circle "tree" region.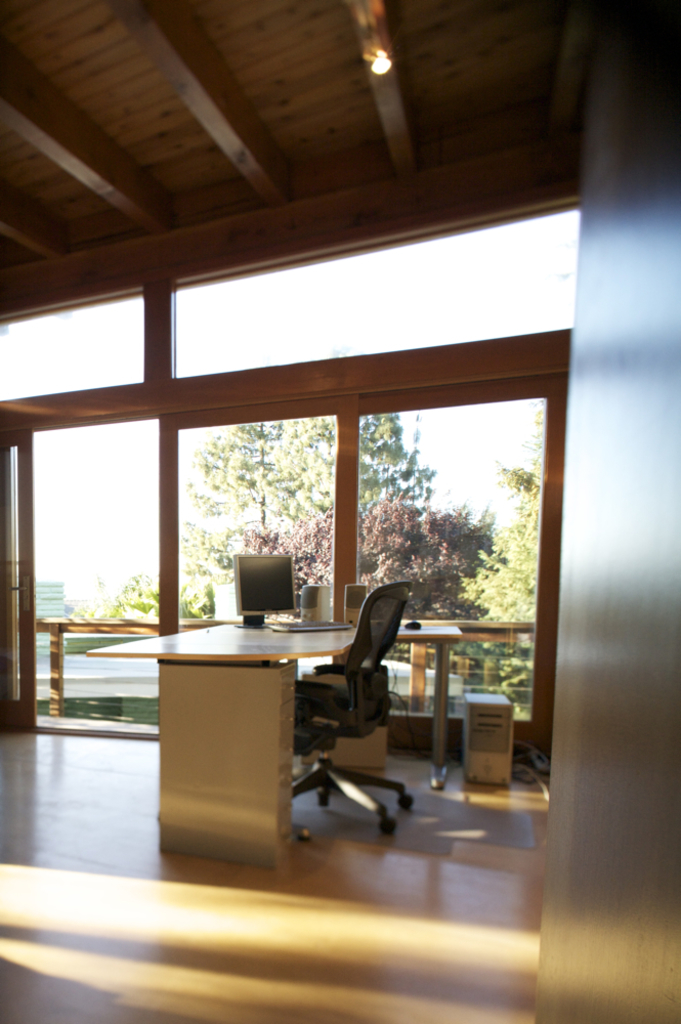
Region: [183,418,426,620].
